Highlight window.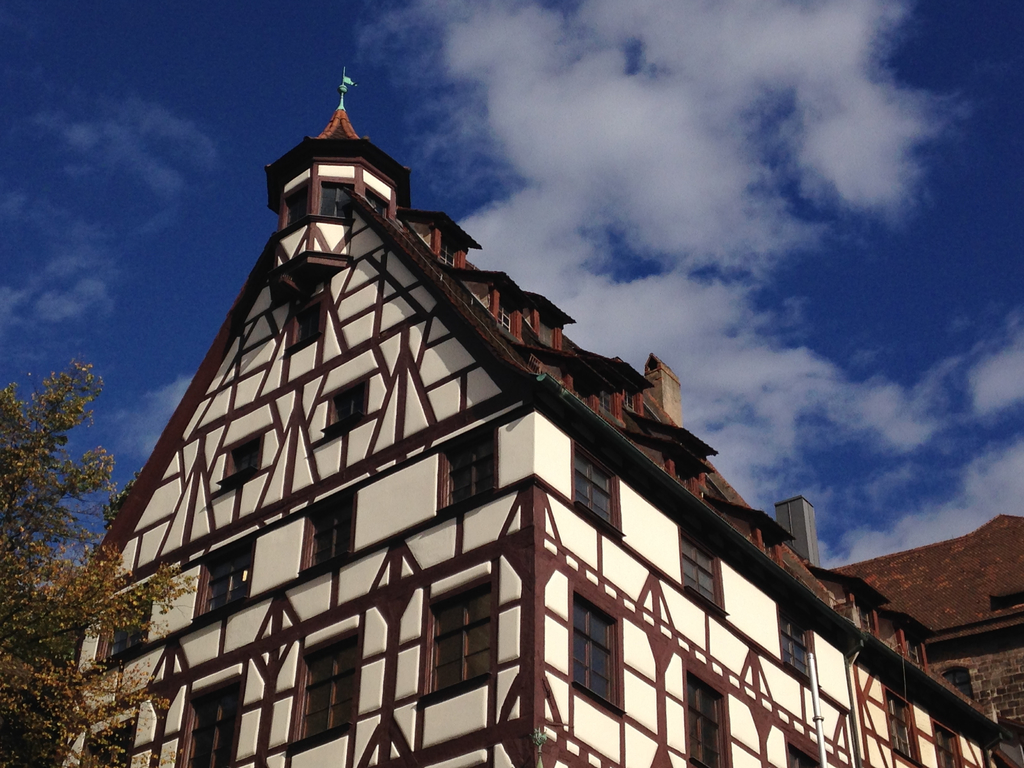
Highlighted region: bbox=[680, 527, 728, 614].
